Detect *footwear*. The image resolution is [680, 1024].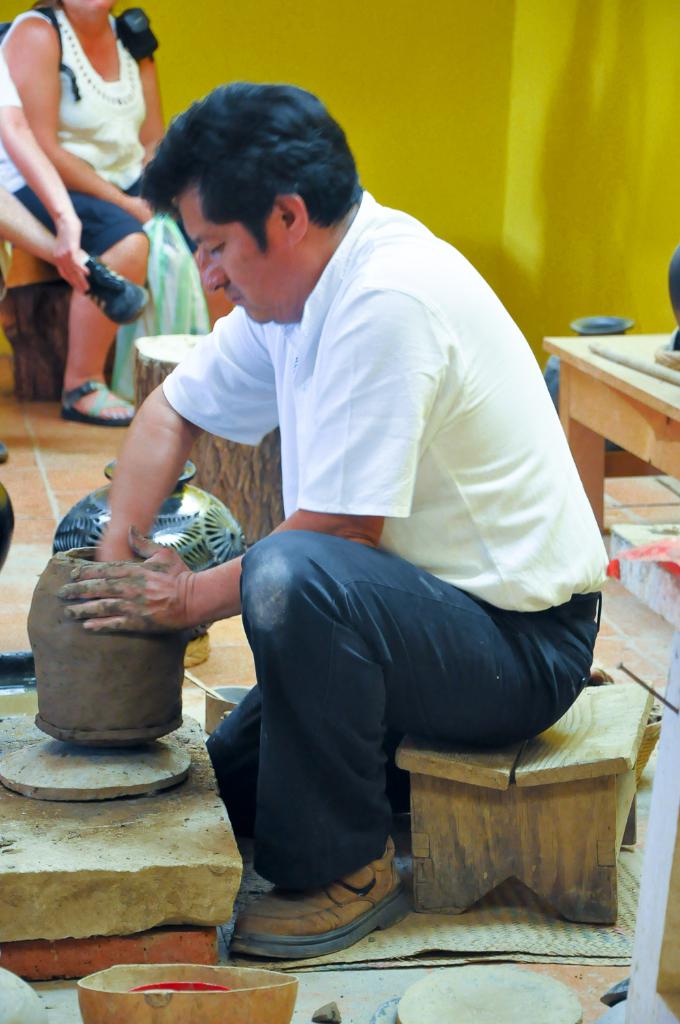
region(61, 367, 120, 424).
